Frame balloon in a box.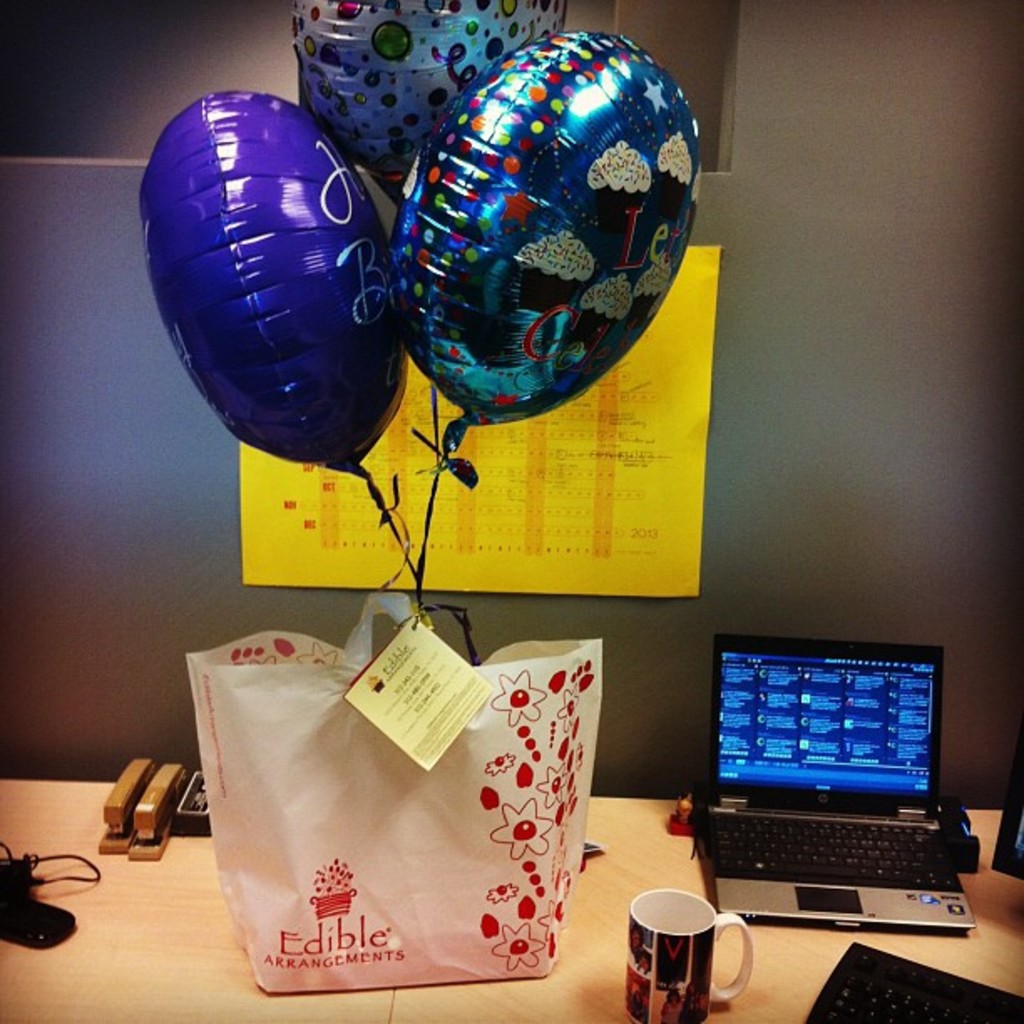
region(134, 89, 408, 474).
